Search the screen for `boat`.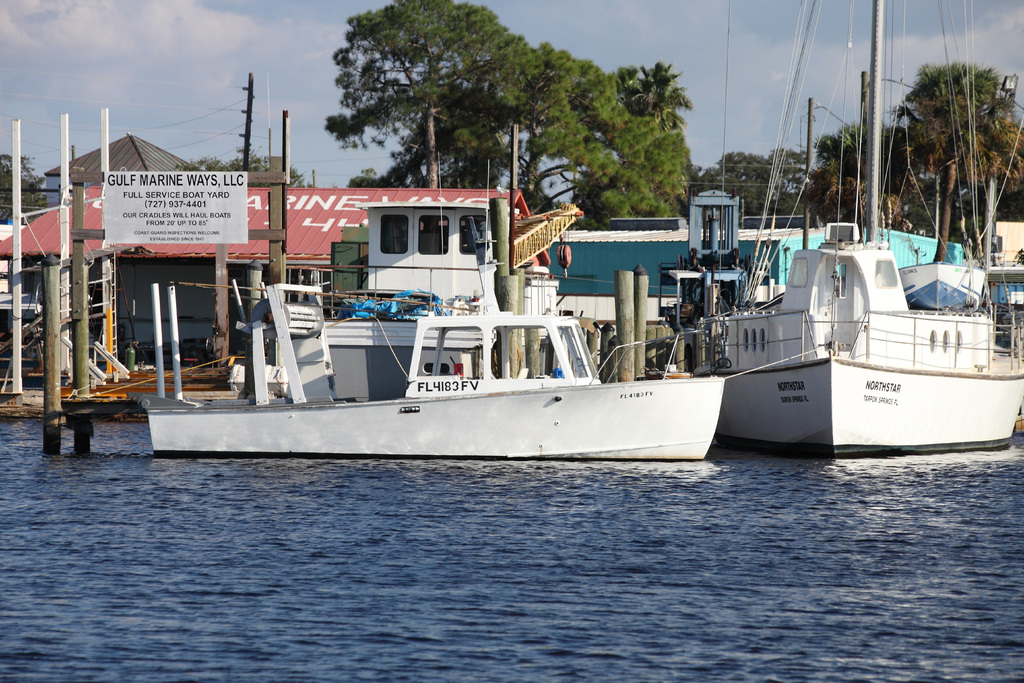
Found at 125/125/728/464.
